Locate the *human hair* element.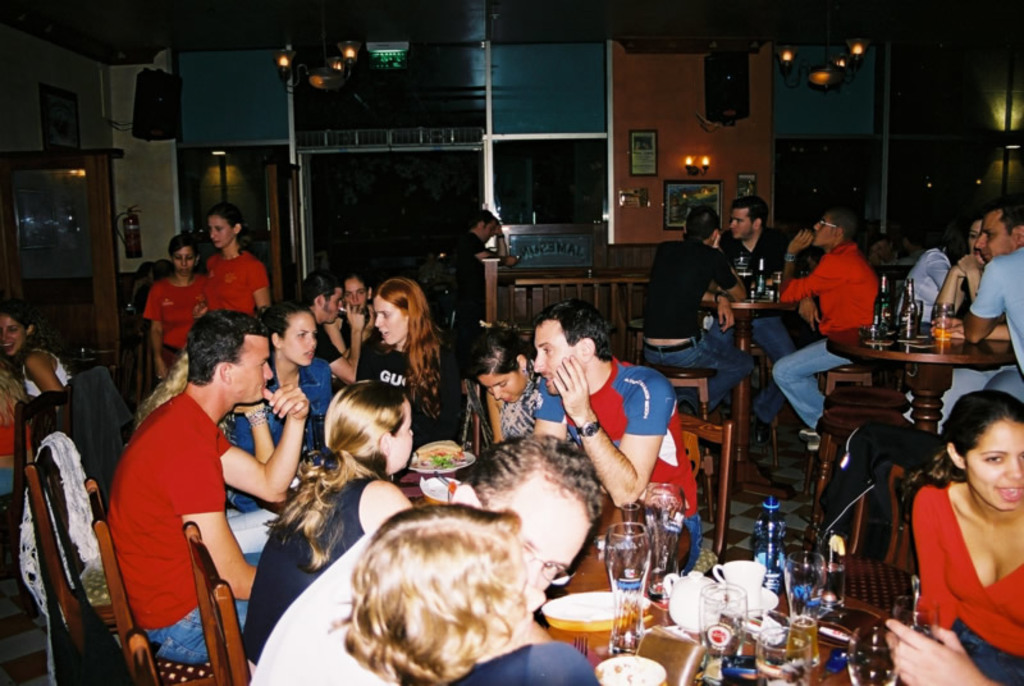
Element bbox: (527,299,618,362).
